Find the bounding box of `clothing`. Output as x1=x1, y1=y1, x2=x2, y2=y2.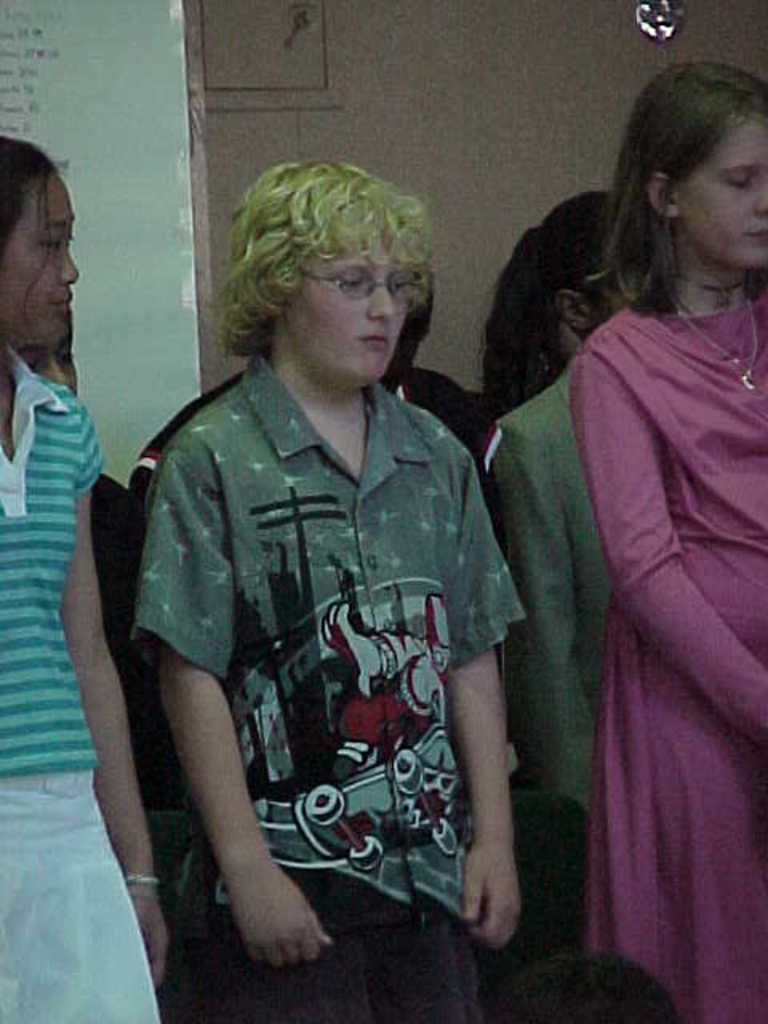
x1=568, y1=301, x2=766, y2=1021.
